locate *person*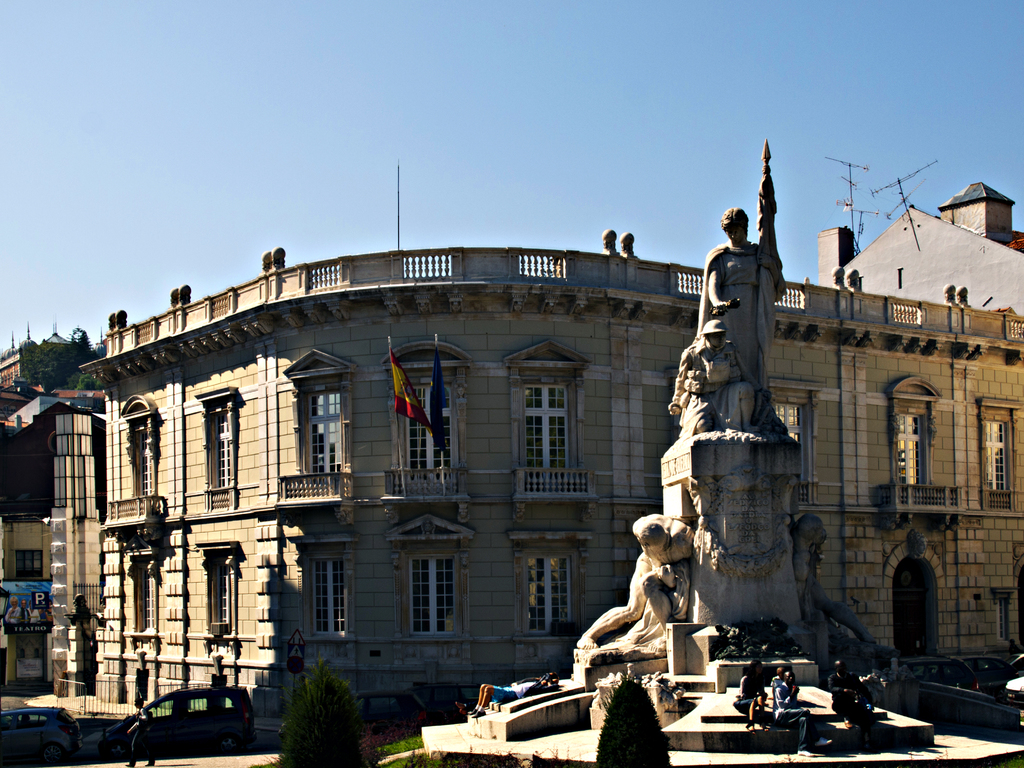
<region>454, 669, 547, 714</region>
